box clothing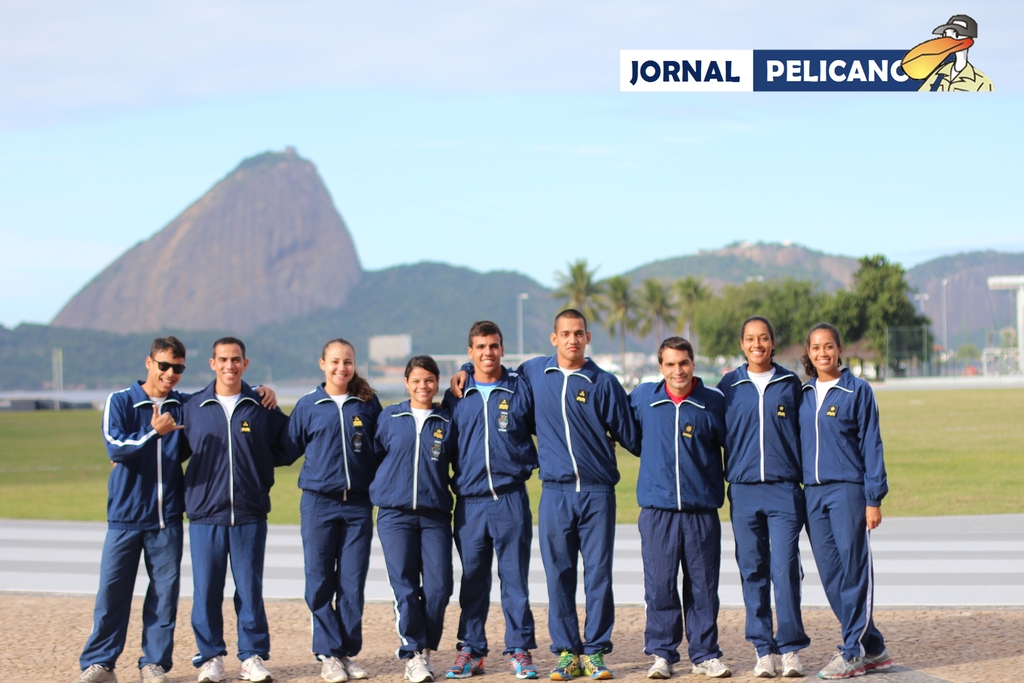
Rect(362, 393, 456, 647)
